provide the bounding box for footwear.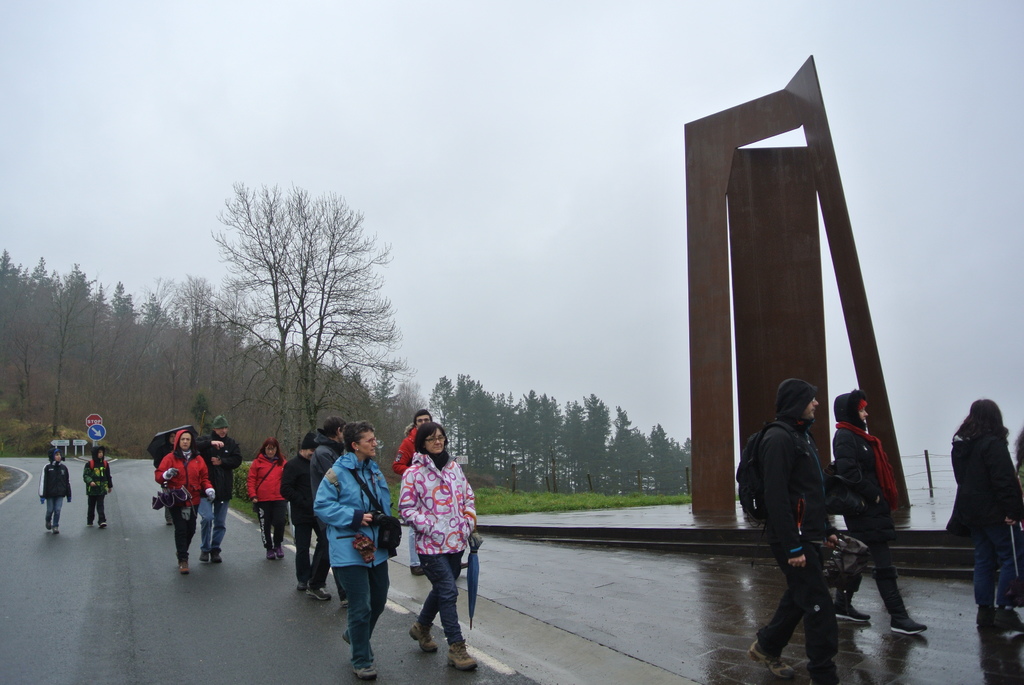
rect(307, 585, 334, 603).
